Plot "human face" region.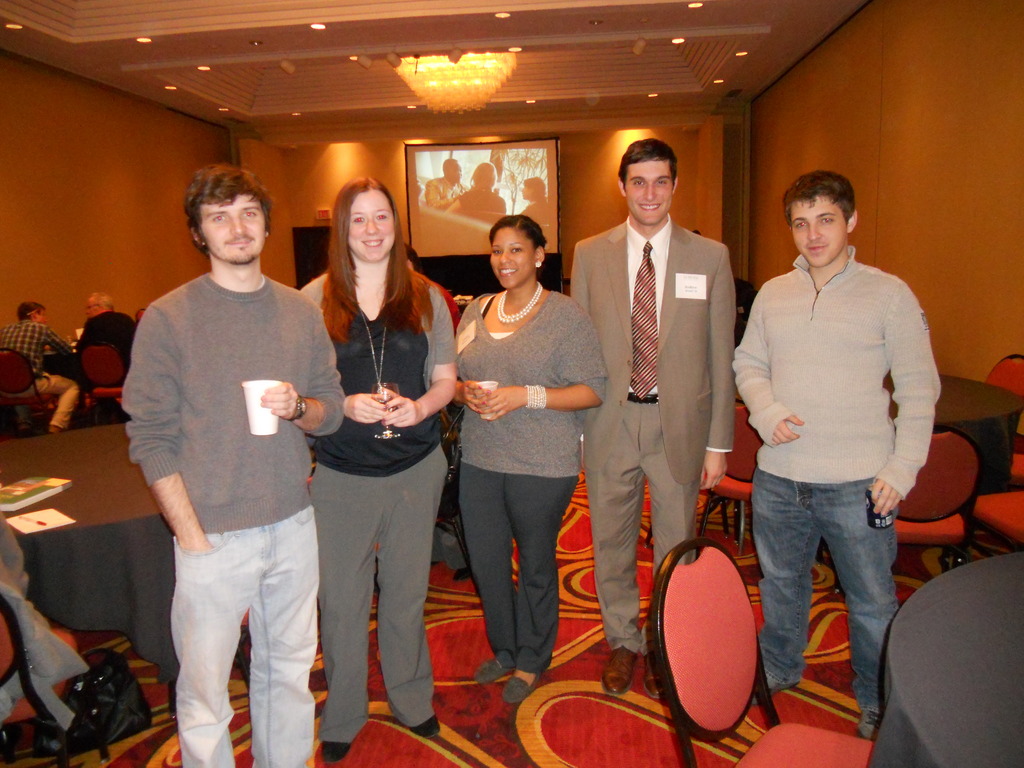
Plotted at <region>493, 230, 531, 285</region>.
